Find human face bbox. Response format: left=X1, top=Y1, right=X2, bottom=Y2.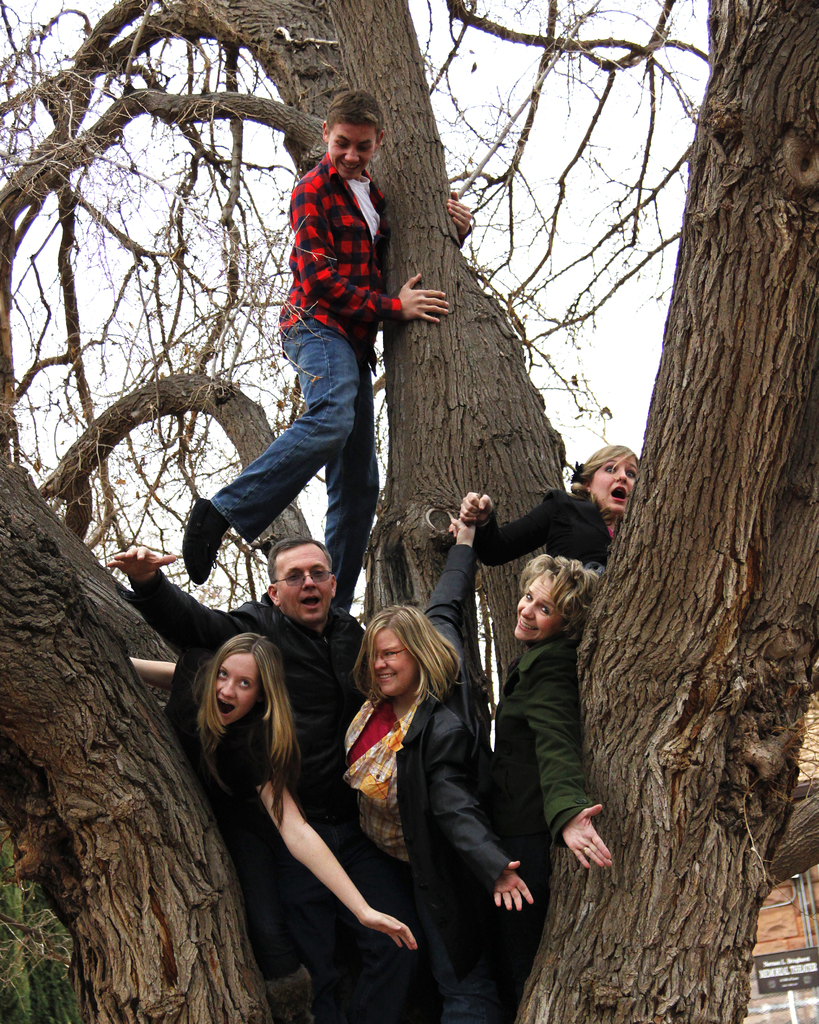
left=280, top=544, right=333, bottom=626.
